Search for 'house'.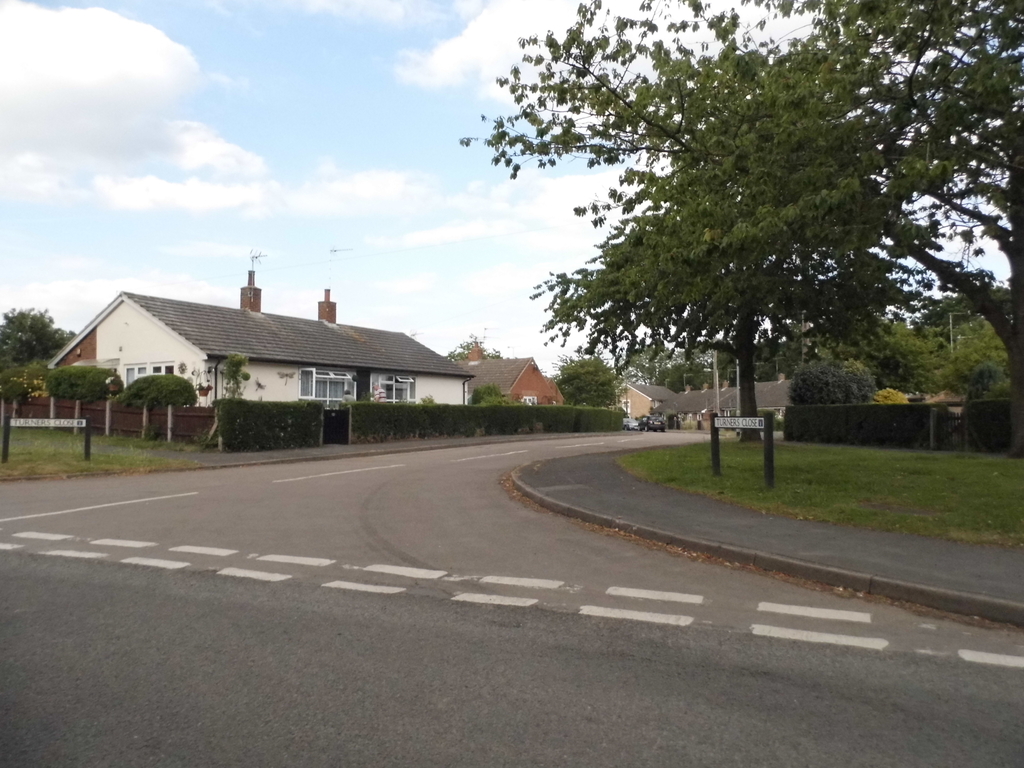
Found at bbox(452, 353, 572, 408).
